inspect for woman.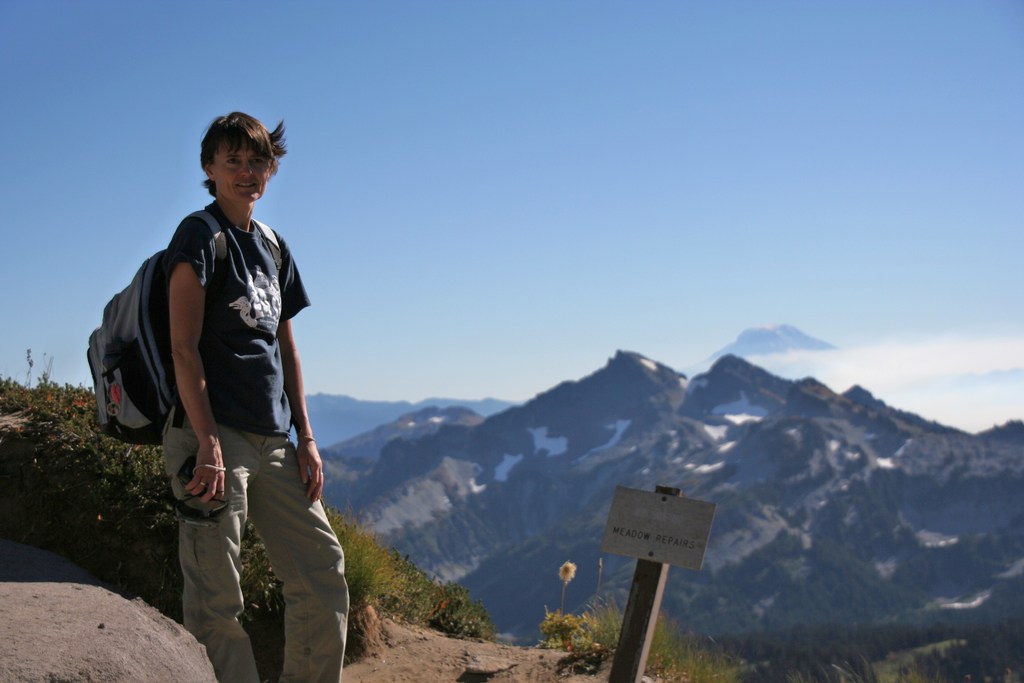
Inspection: Rect(93, 119, 332, 648).
